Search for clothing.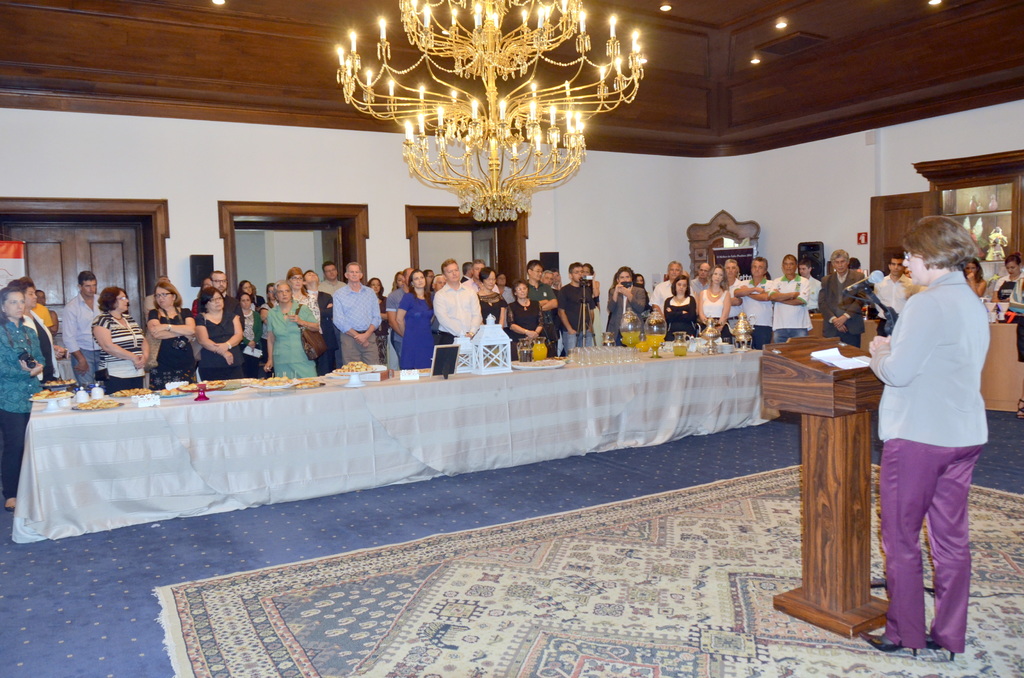
Found at 798:264:824:310.
